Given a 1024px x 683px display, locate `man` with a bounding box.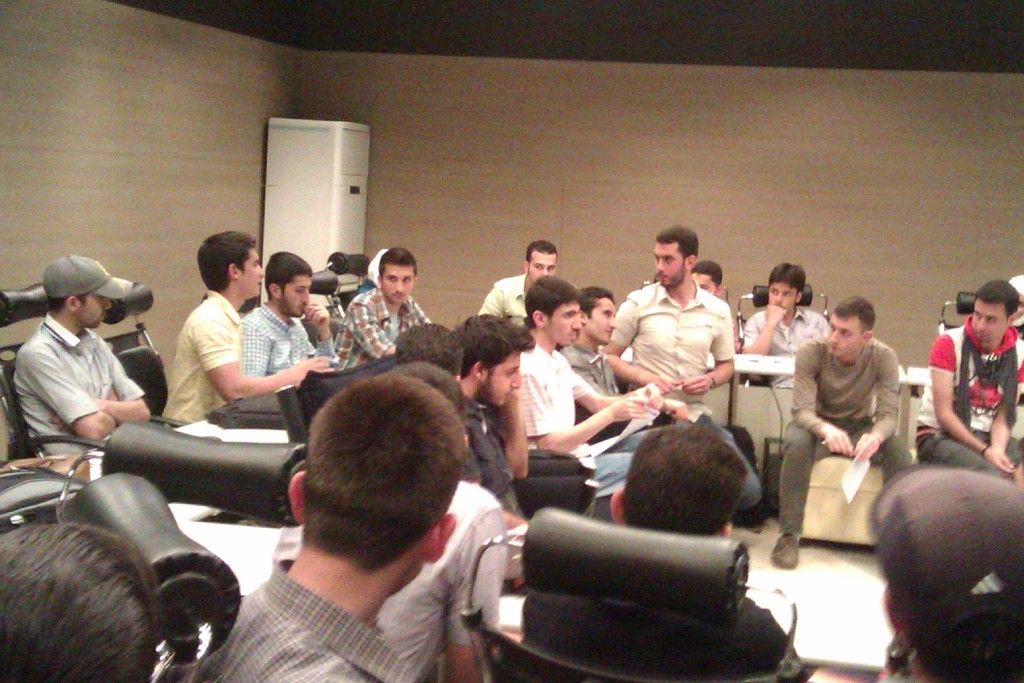
Located: [477, 242, 556, 329].
